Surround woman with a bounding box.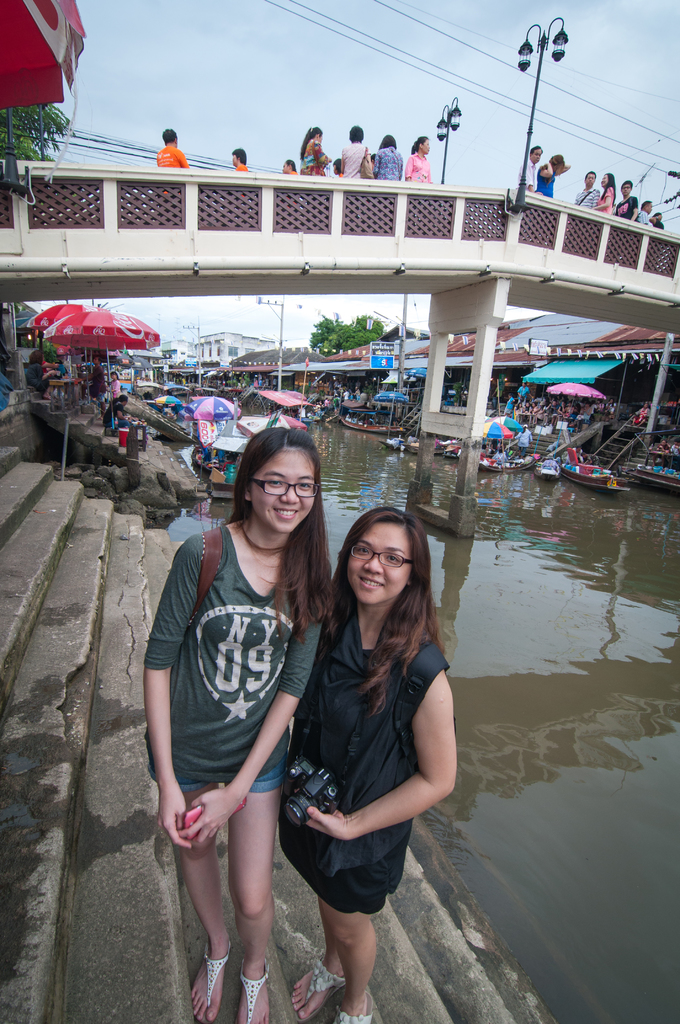
336,119,375,184.
